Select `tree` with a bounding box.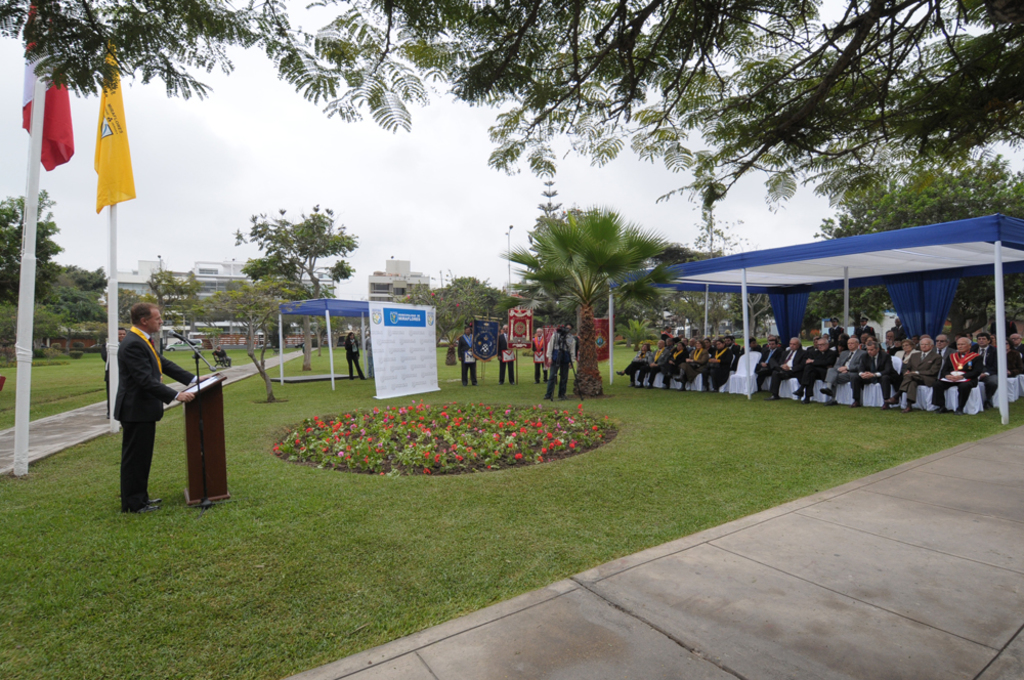
rect(123, 266, 243, 338).
